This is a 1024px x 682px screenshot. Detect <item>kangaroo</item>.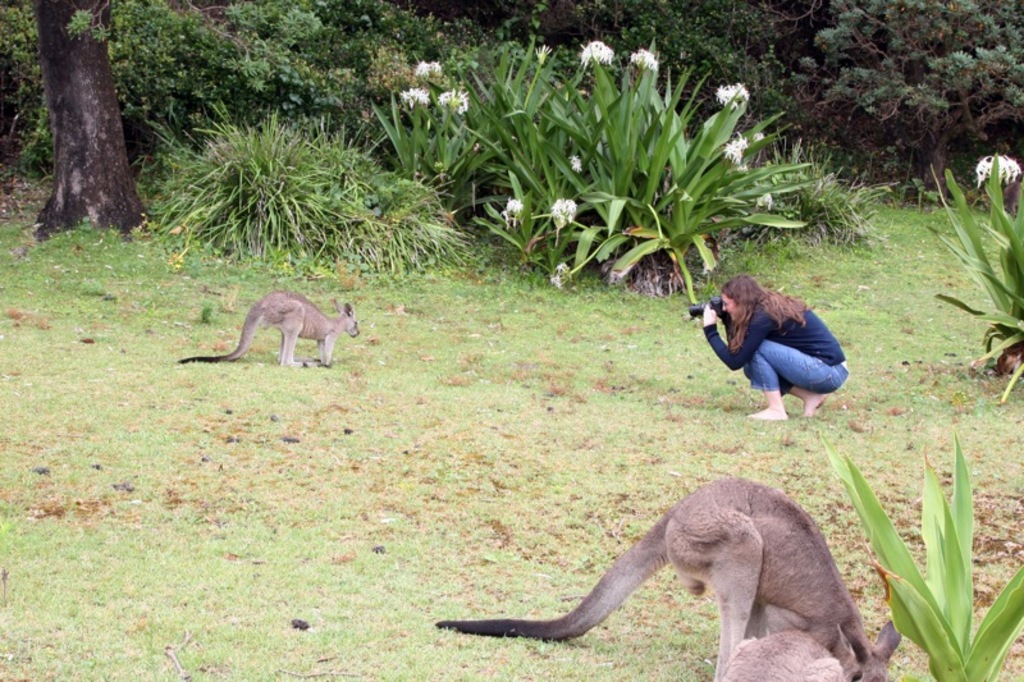
pyautogui.locateOnScreen(436, 473, 899, 681).
